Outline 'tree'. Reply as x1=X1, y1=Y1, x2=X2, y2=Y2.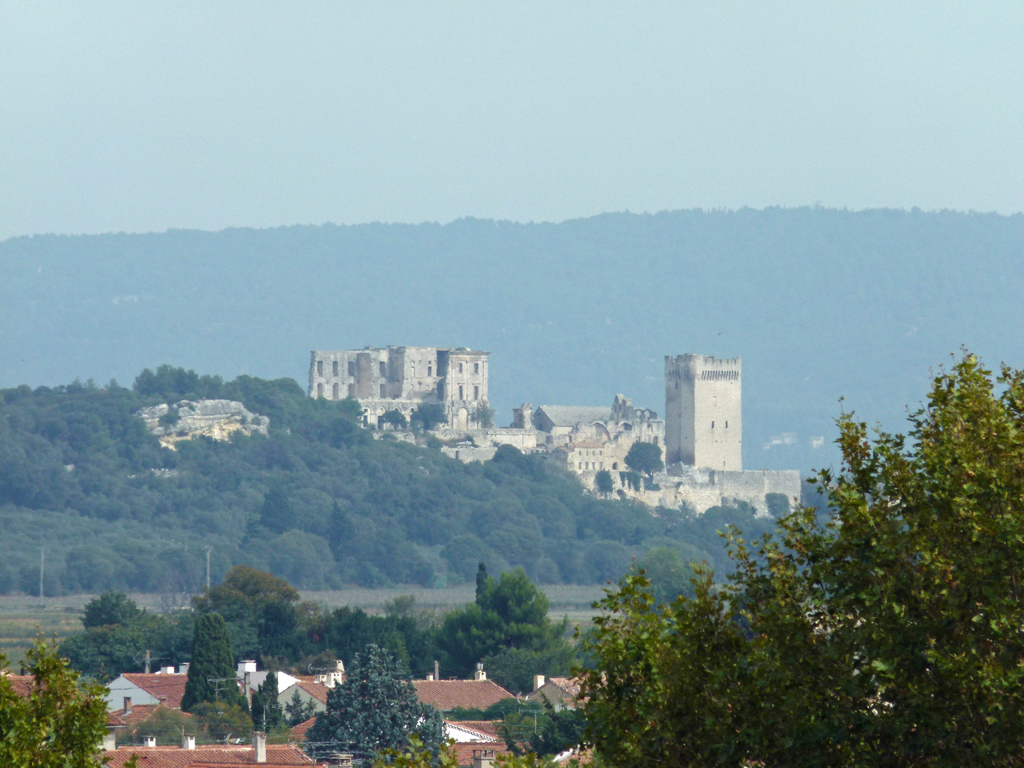
x1=438, y1=536, x2=511, y2=576.
